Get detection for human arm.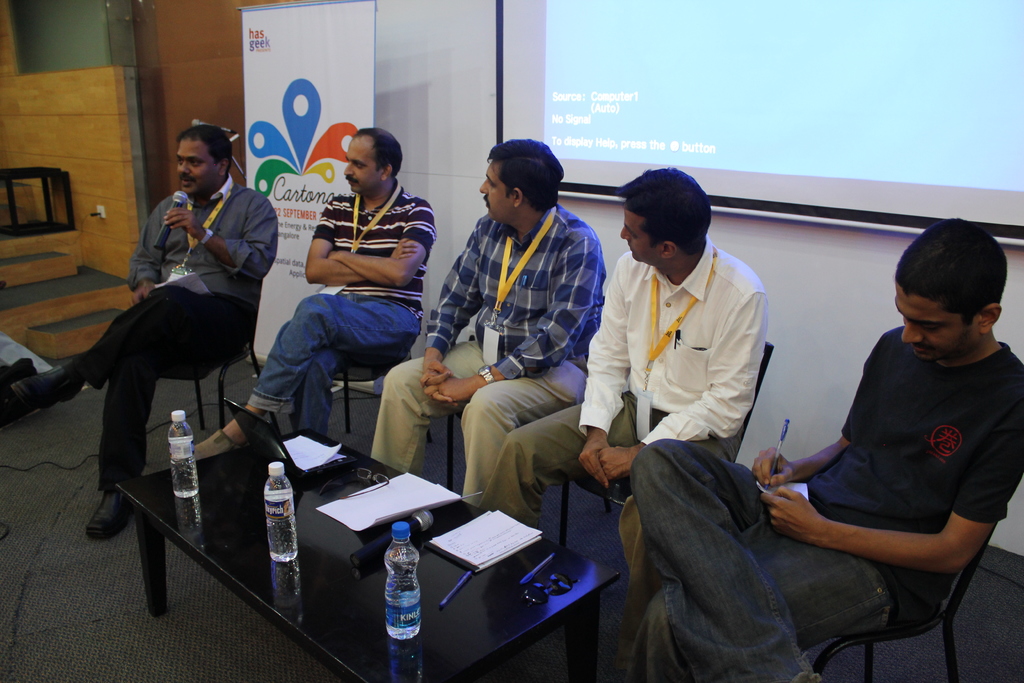
Detection: <region>318, 201, 438, 298</region>.
